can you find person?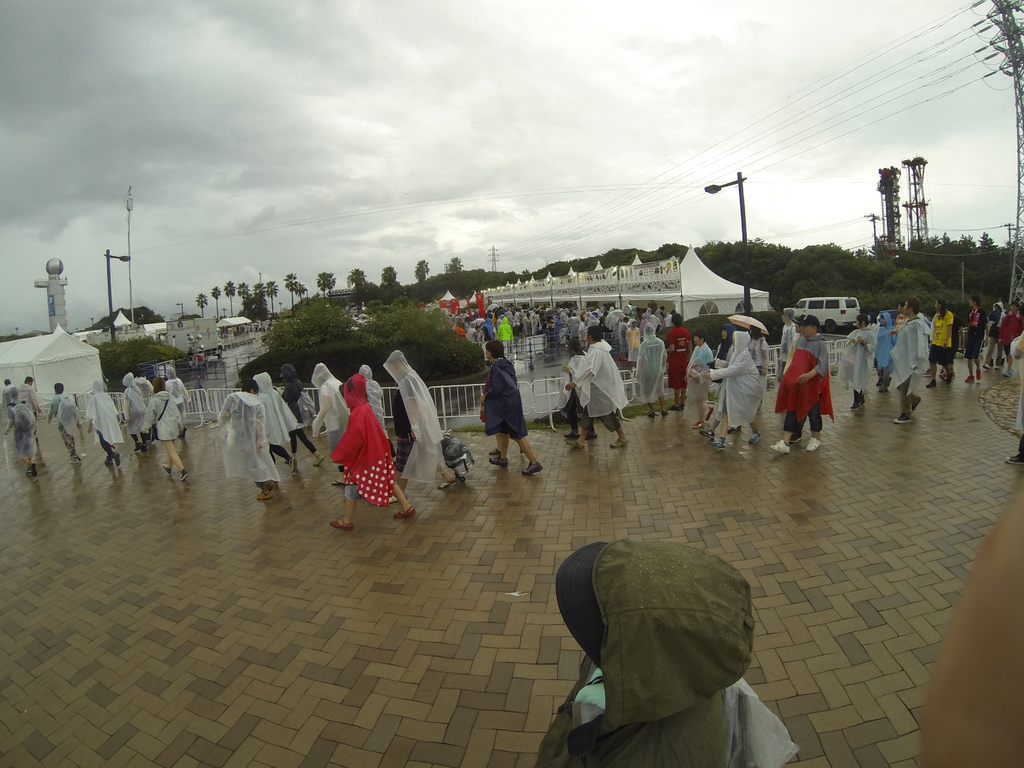
Yes, bounding box: <box>702,325,758,458</box>.
